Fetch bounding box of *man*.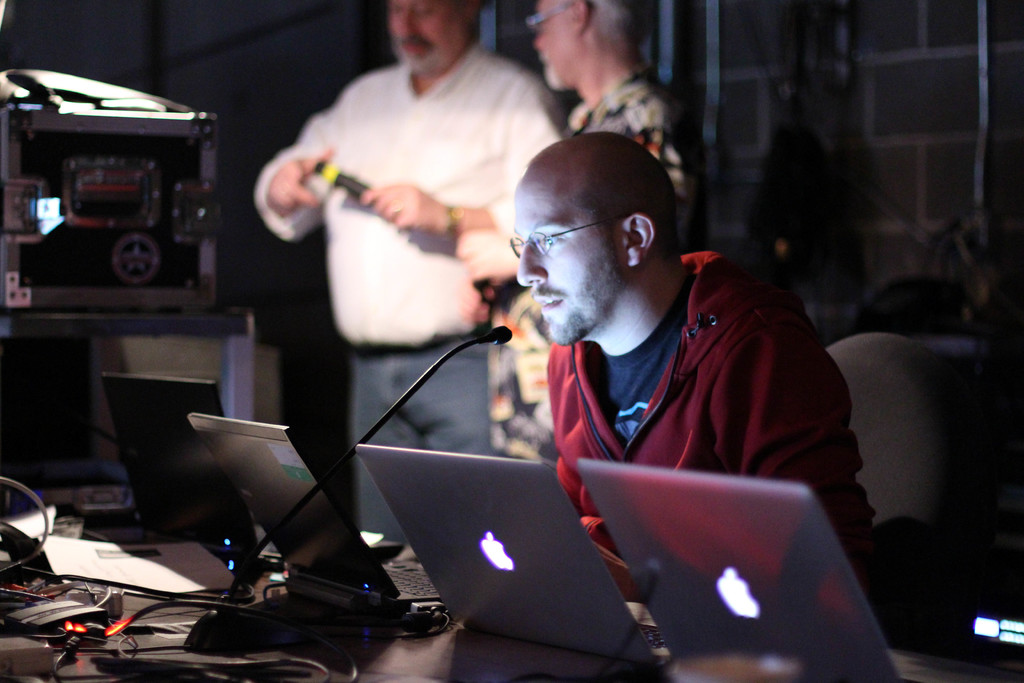
Bbox: pyautogui.locateOnScreen(509, 0, 701, 463).
